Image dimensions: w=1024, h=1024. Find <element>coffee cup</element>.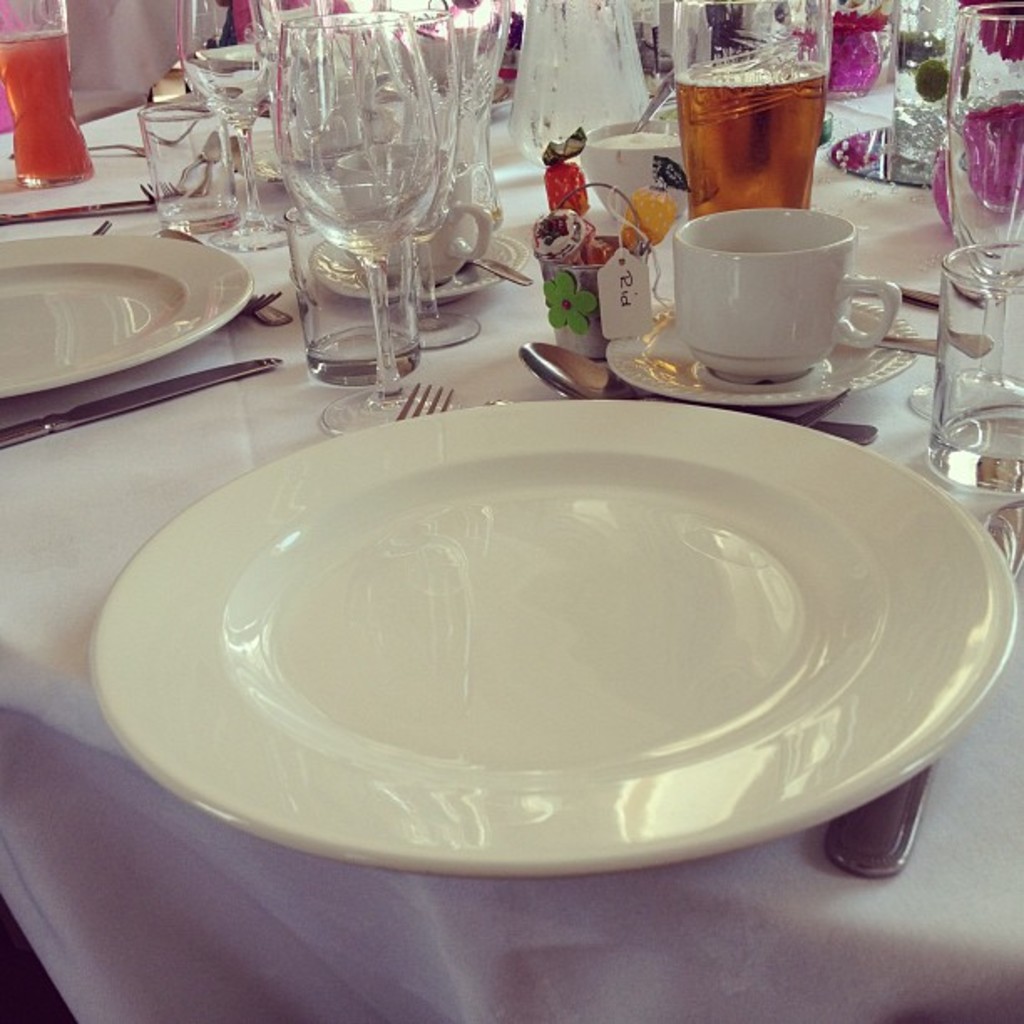
[669,202,905,380].
